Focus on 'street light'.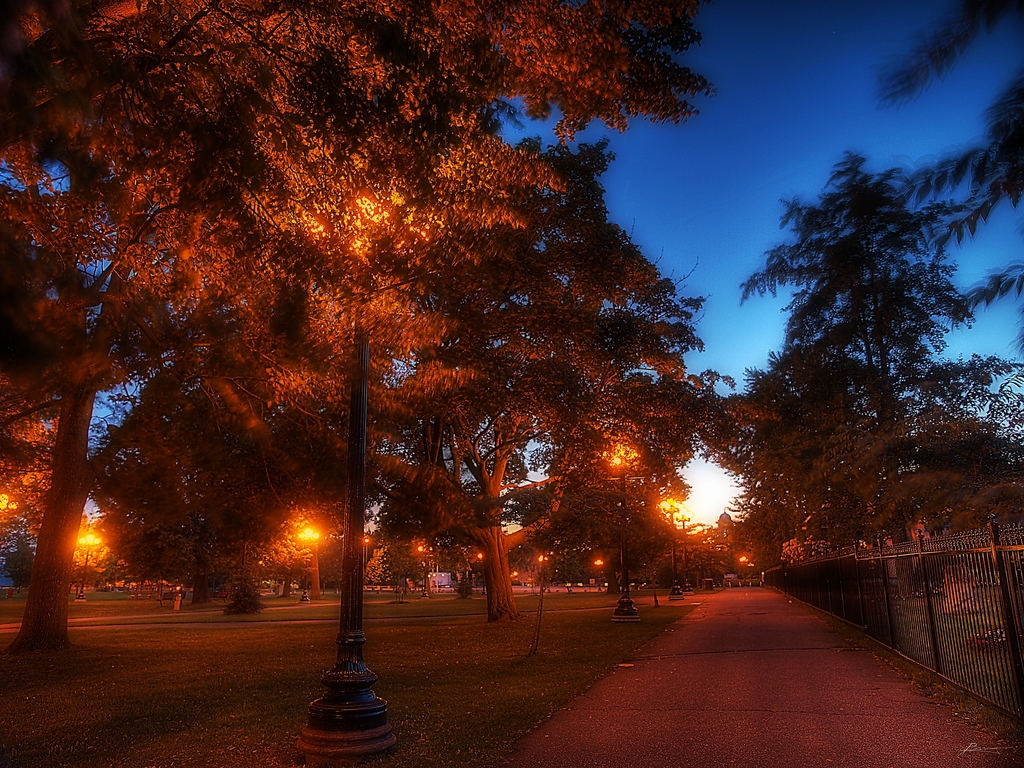
Focused at bbox(294, 182, 447, 767).
